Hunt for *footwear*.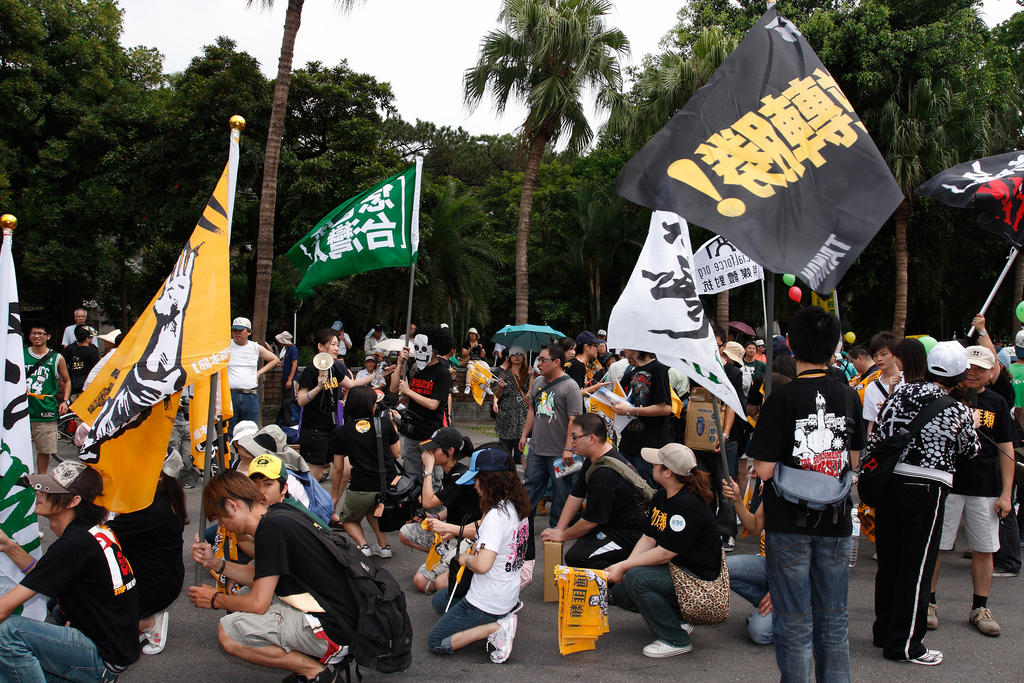
Hunted down at (719,535,736,550).
